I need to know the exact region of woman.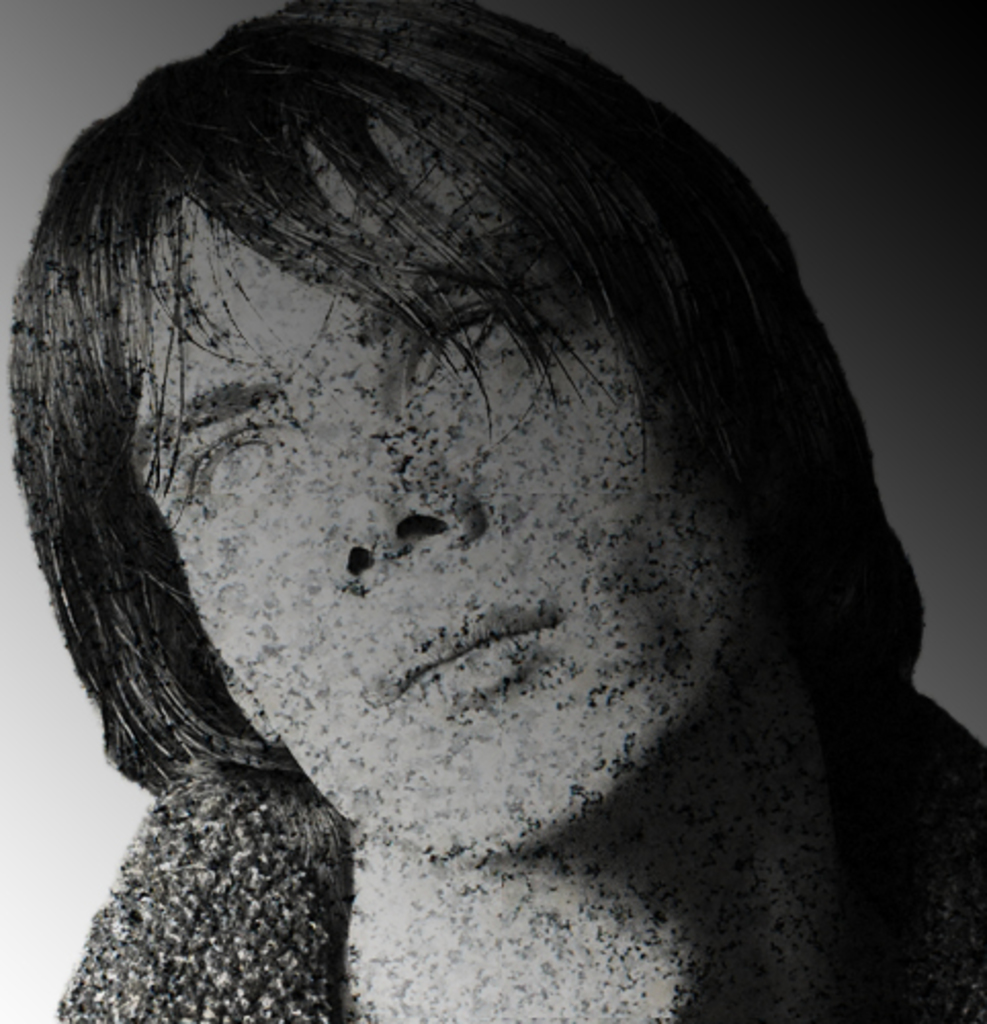
Region: [left=6, top=0, right=985, bottom=1022].
